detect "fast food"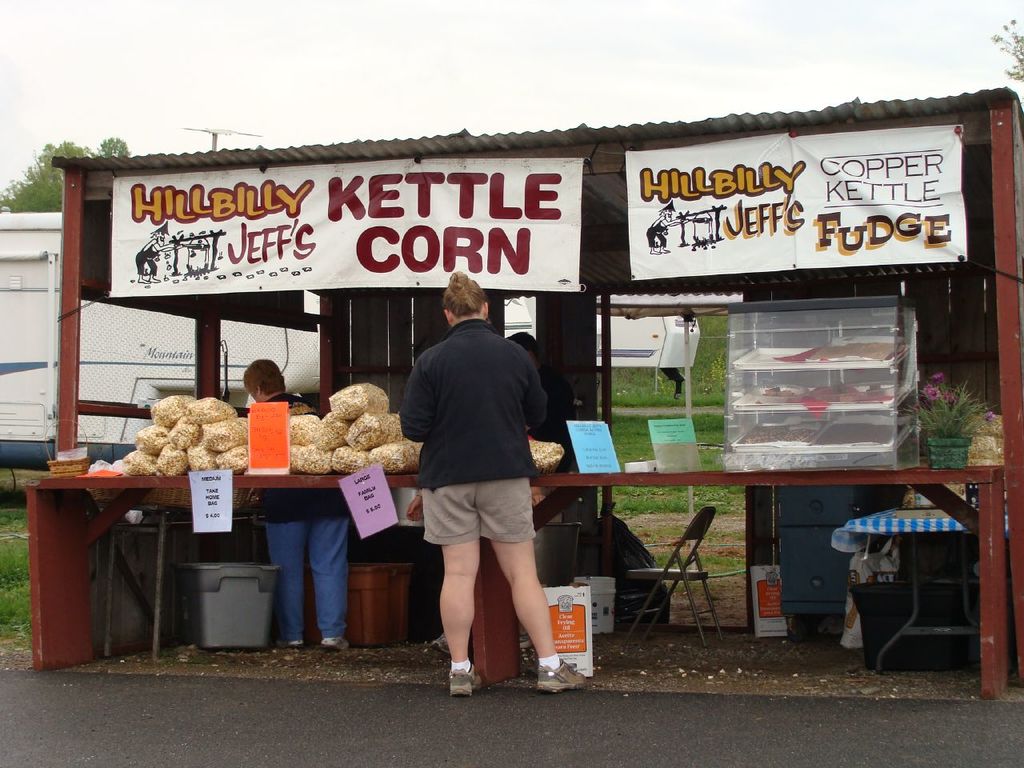
(left=200, top=418, right=254, bottom=452)
